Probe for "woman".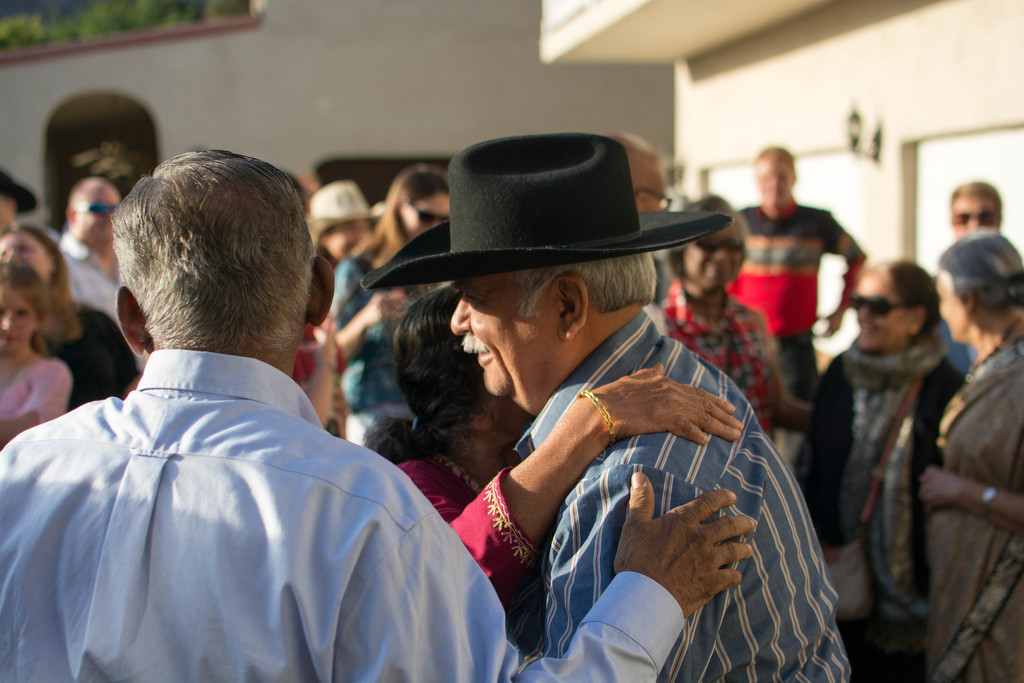
Probe result: (left=0, top=219, right=143, bottom=410).
